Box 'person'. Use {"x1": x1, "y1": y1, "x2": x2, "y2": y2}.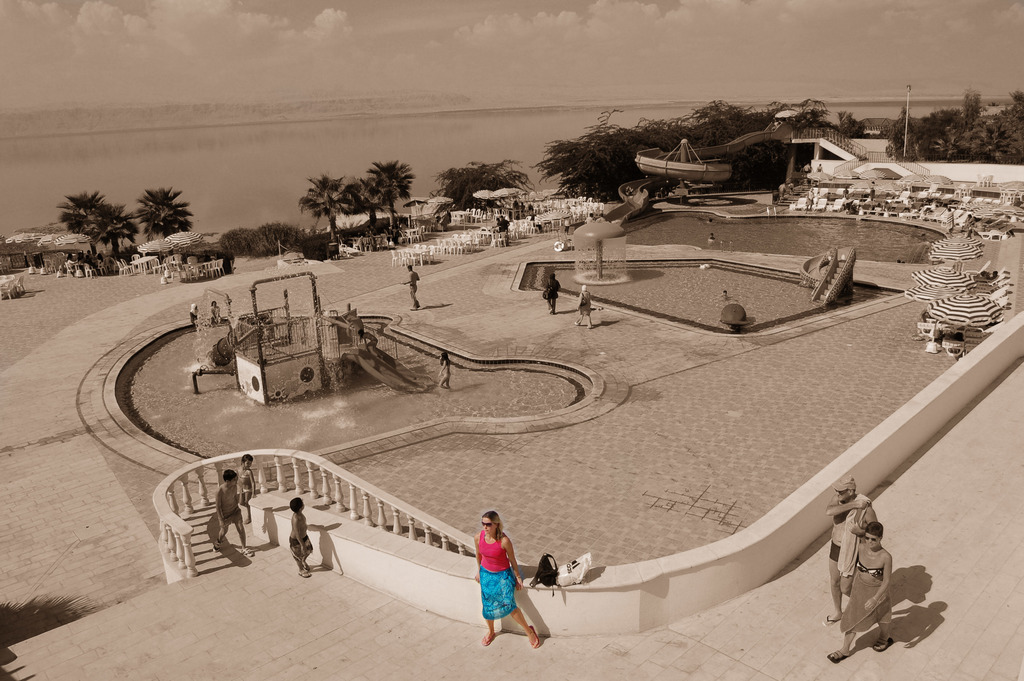
{"x1": 573, "y1": 284, "x2": 593, "y2": 330}.
